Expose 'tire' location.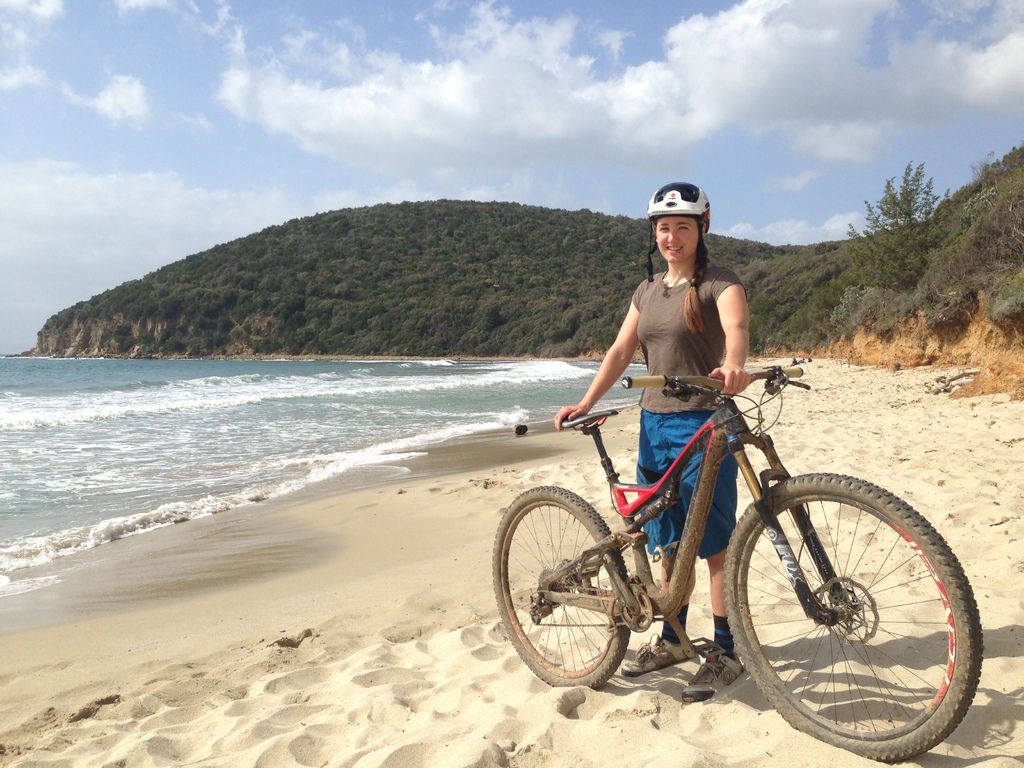
Exposed at pyautogui.locateOnScreen(726, 468, 986, 762).
